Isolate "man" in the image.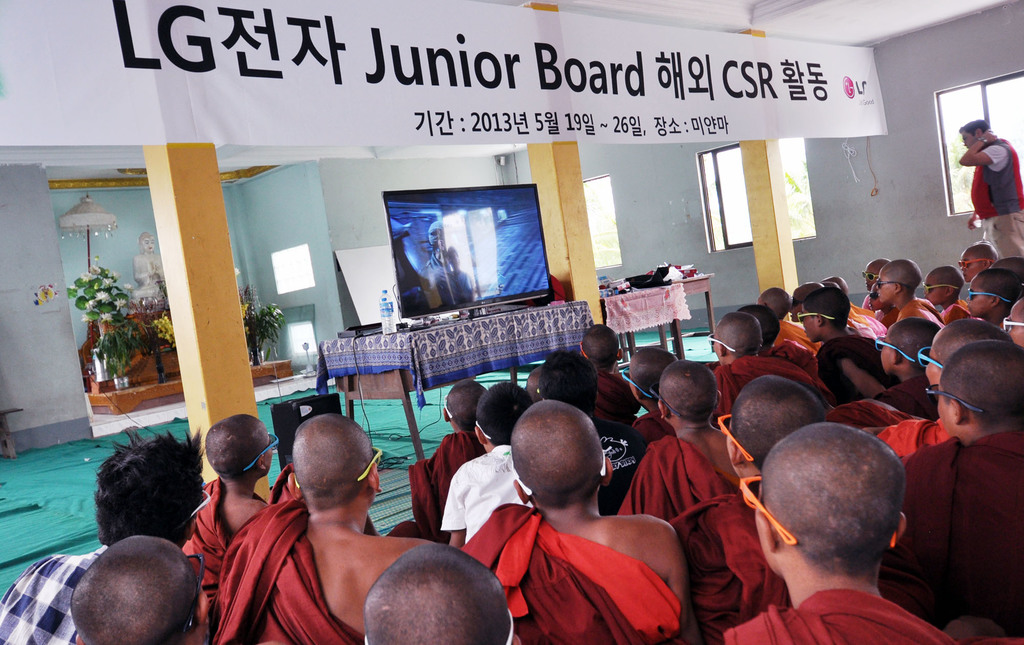
Isolated region: [0, 422, 225, 644].
